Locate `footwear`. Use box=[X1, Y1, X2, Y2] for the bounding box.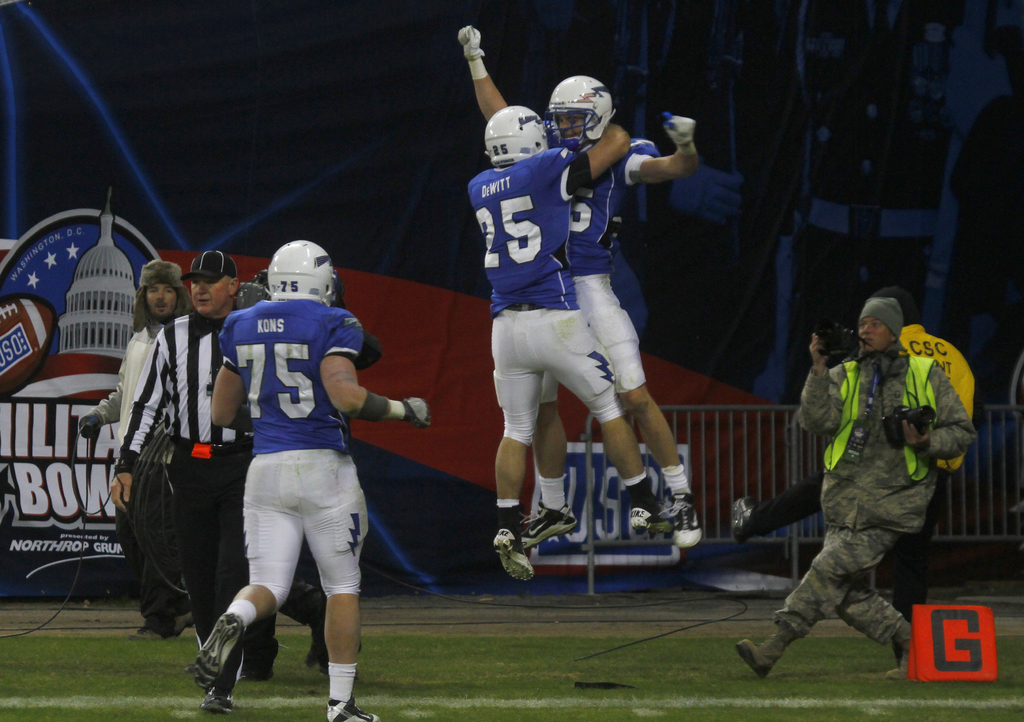
box=[330, 702, 376, 721].
